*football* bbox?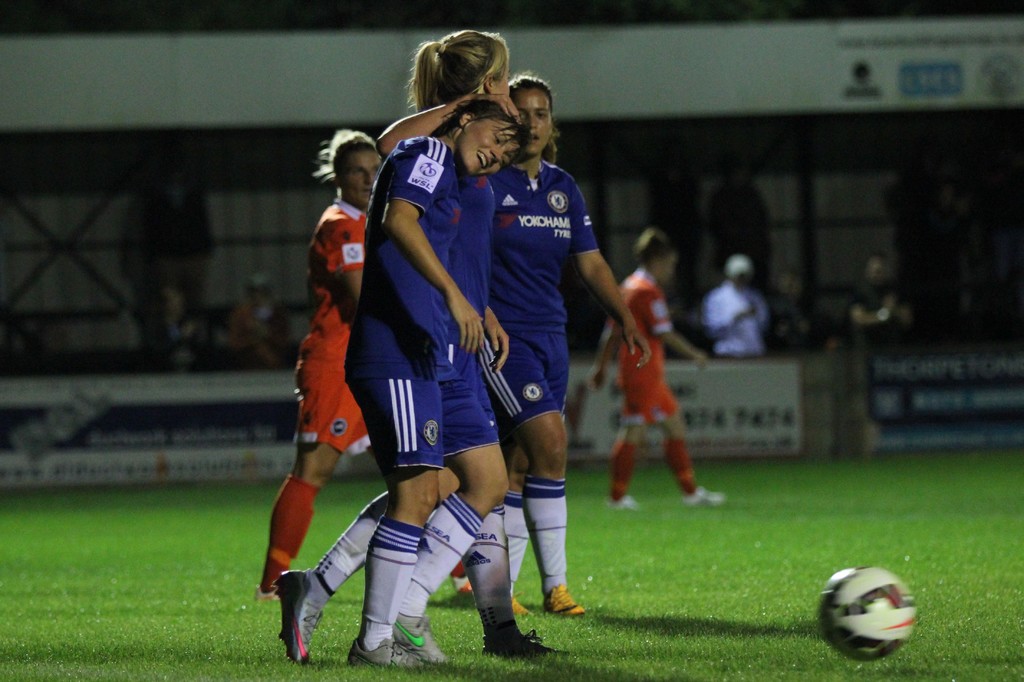
(817, 566, 925, 660)
